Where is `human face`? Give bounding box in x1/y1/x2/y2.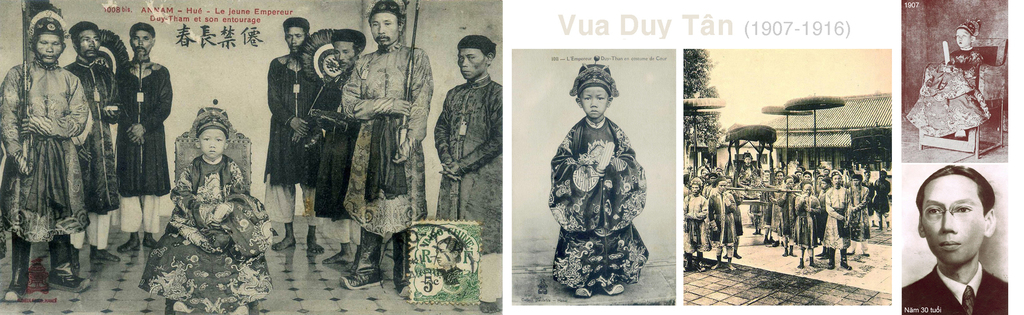
135/28/150/56.
